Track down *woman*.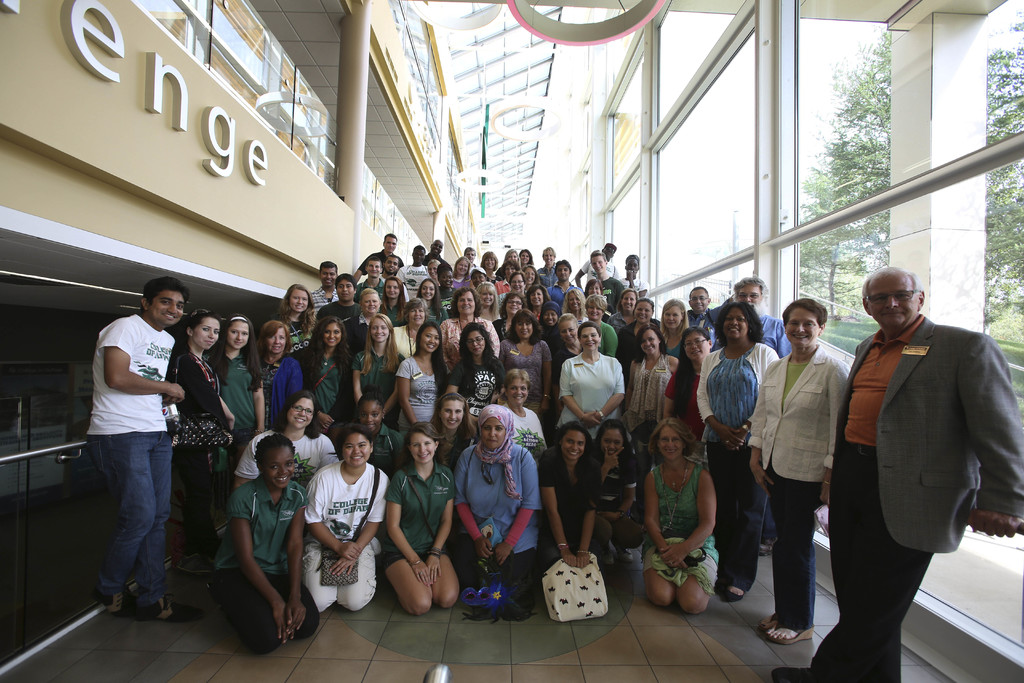
Tracked to {"left": 255, "top": 319, "right": 305, "bottom": 440}.
